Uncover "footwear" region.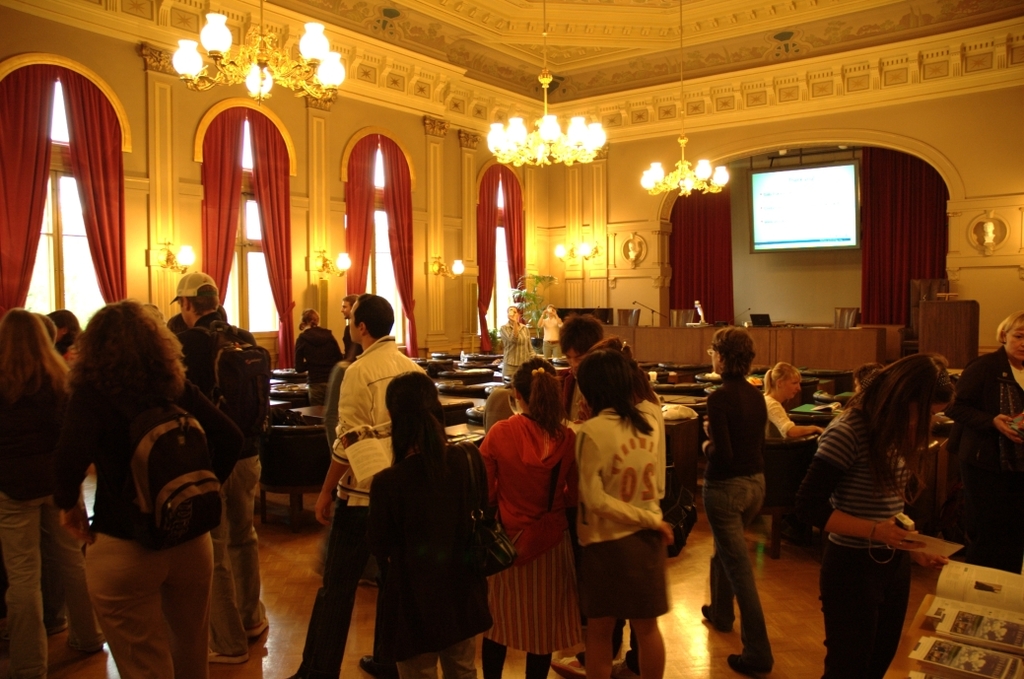
Uncovered: Rect(246, 605, 274, 641).
